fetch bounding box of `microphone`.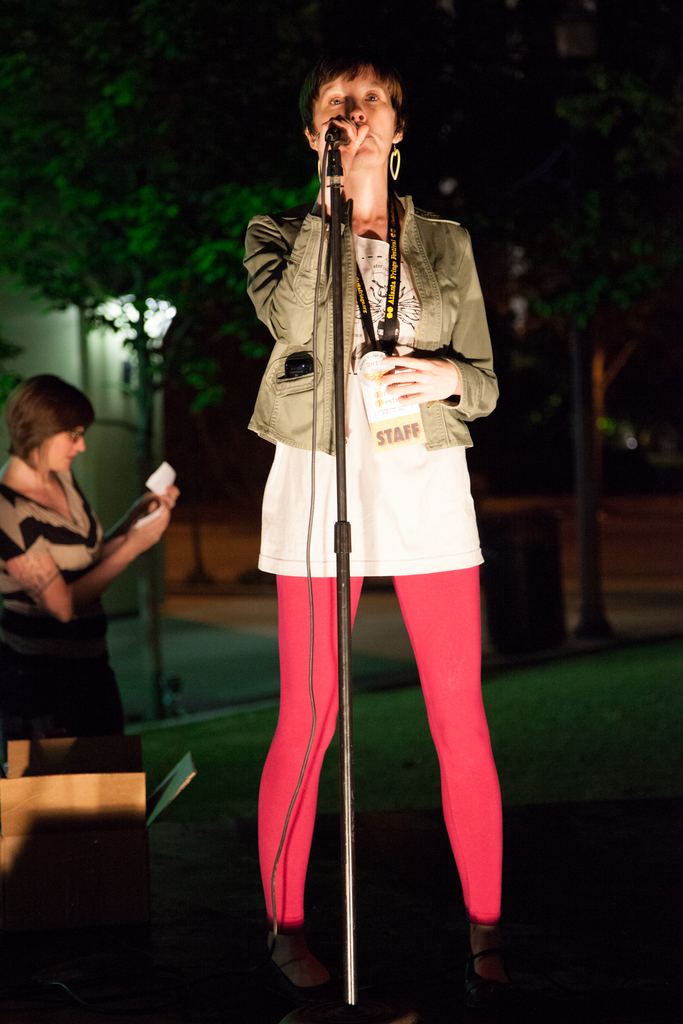
Bbox: 322/120/350/147.
